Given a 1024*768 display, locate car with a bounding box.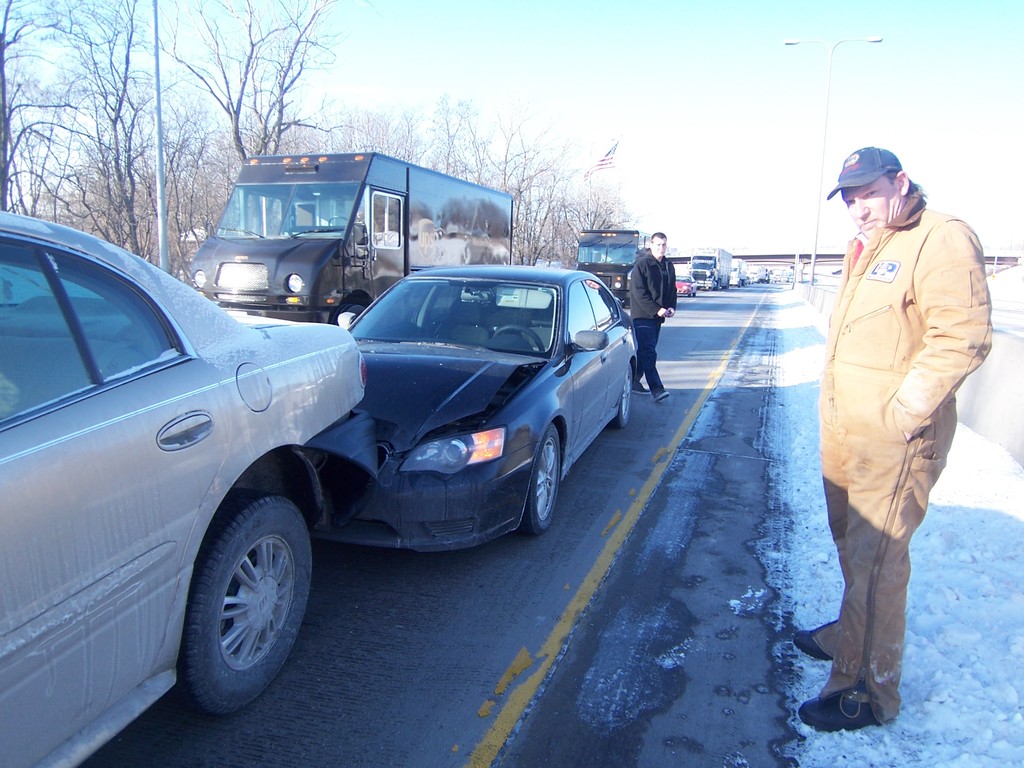
Located: [673, 271, 698, 295].
